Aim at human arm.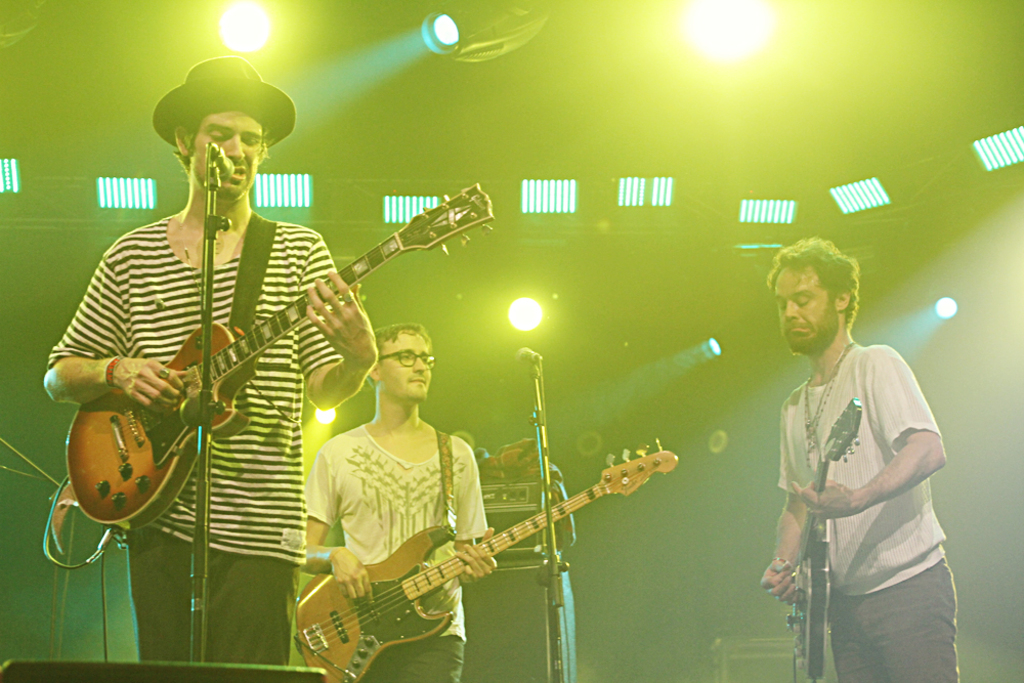
Aimed at 453 445 512 591.
